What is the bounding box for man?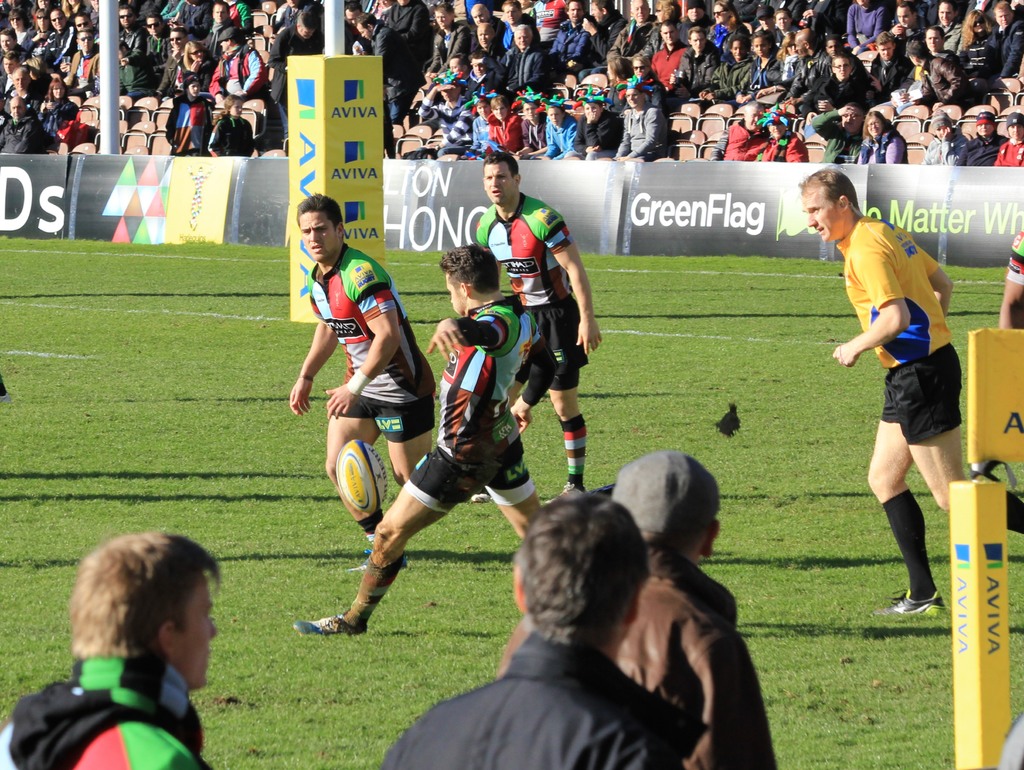
209:26:268:106.
